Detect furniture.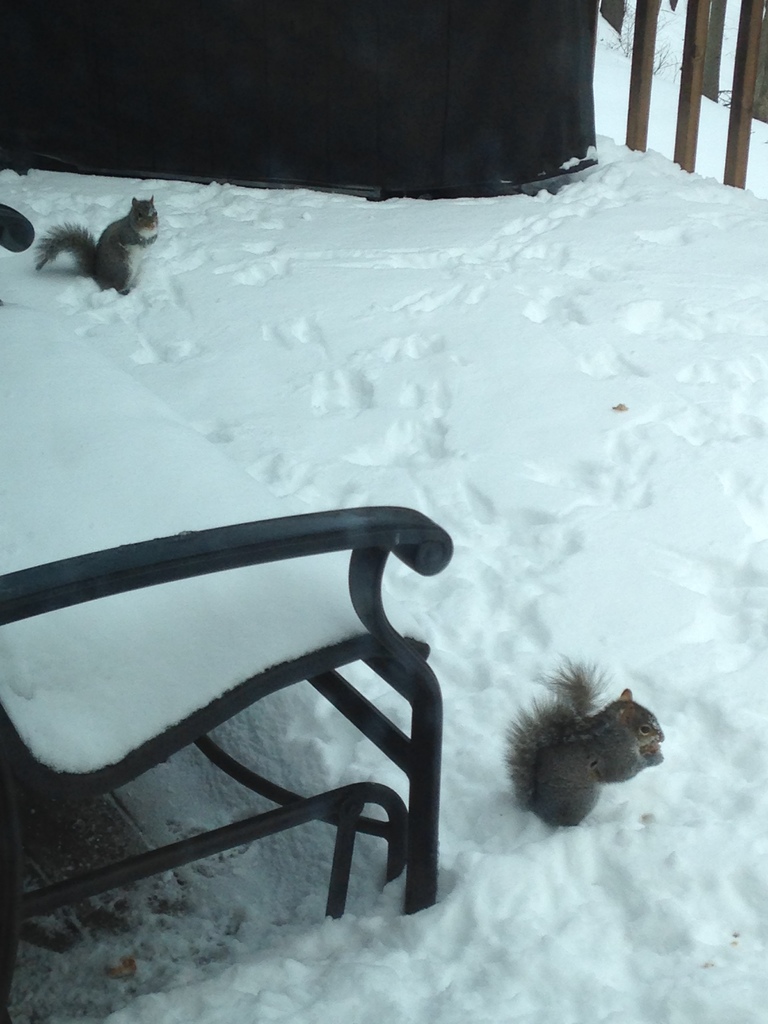
Detected at bbox=[0, 204, 452, 1023].
